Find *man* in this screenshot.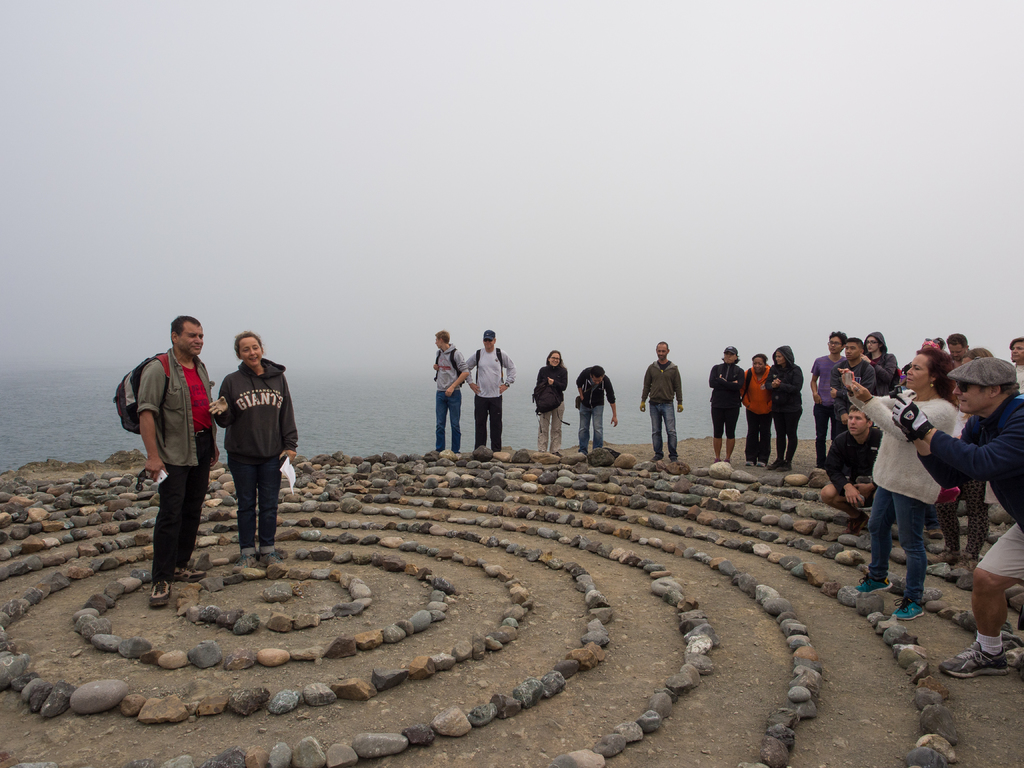
The bounding box for *man* is rect(820, 404, 883, 533).
